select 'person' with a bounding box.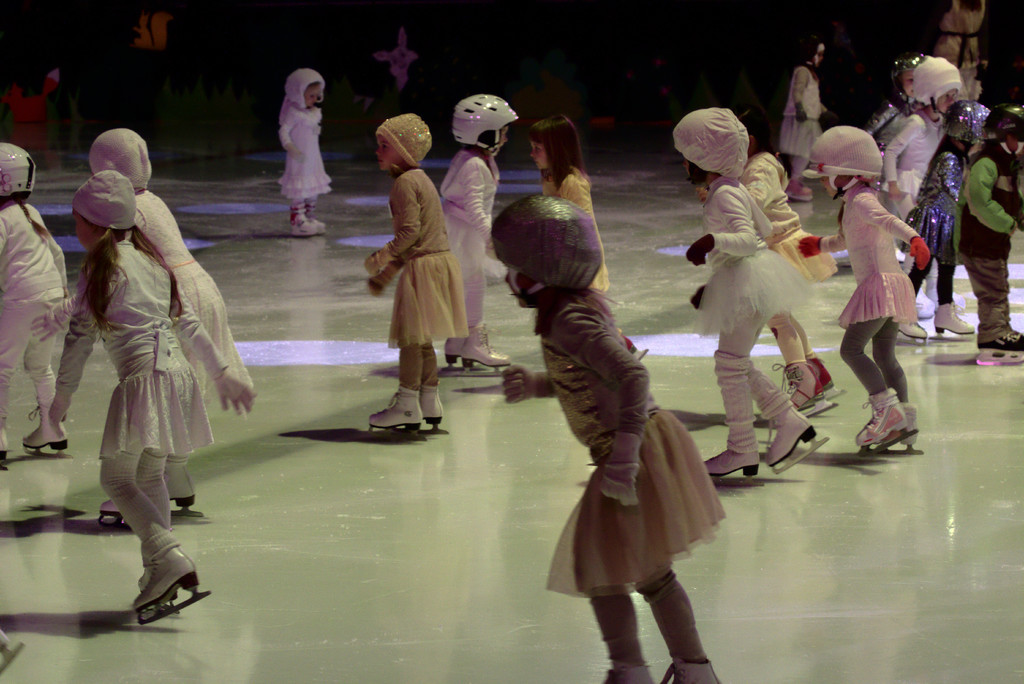
pyautogui.locateOnScreen(48, 168, 257, 625).
